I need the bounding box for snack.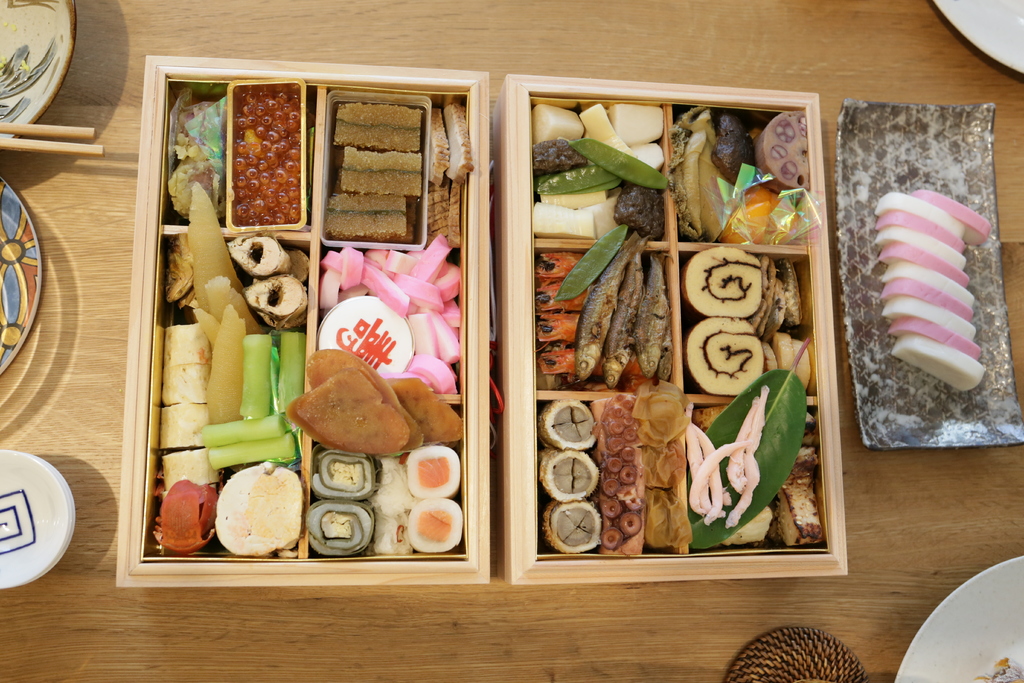
Here it is: locate(524, 101, 668, 240).
